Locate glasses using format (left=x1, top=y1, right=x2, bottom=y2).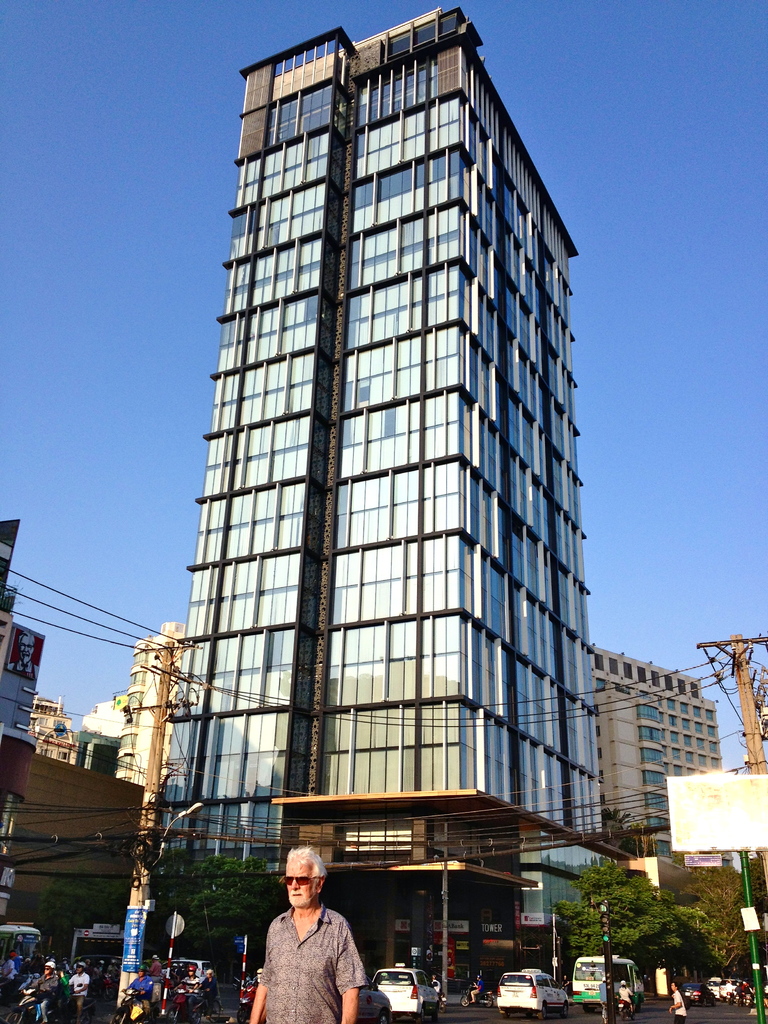
(left=276, top=873, right=317, bottom=890).
